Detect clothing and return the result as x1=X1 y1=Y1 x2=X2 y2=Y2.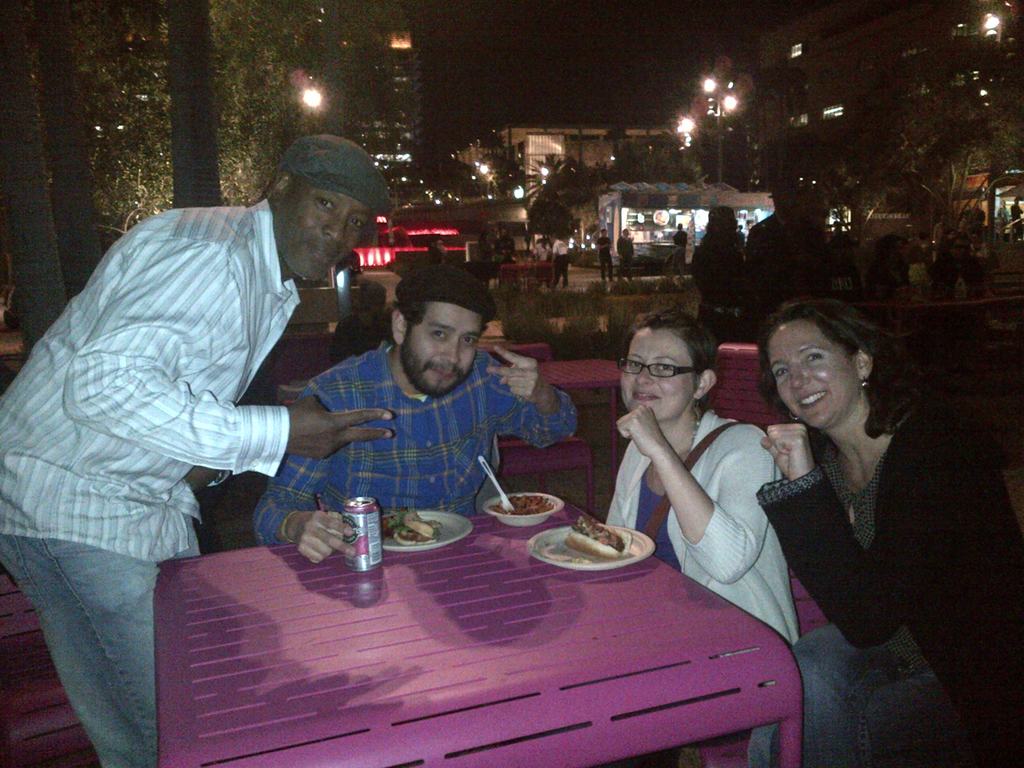
x1=752 y1=401 x2=1023 y2=767.
